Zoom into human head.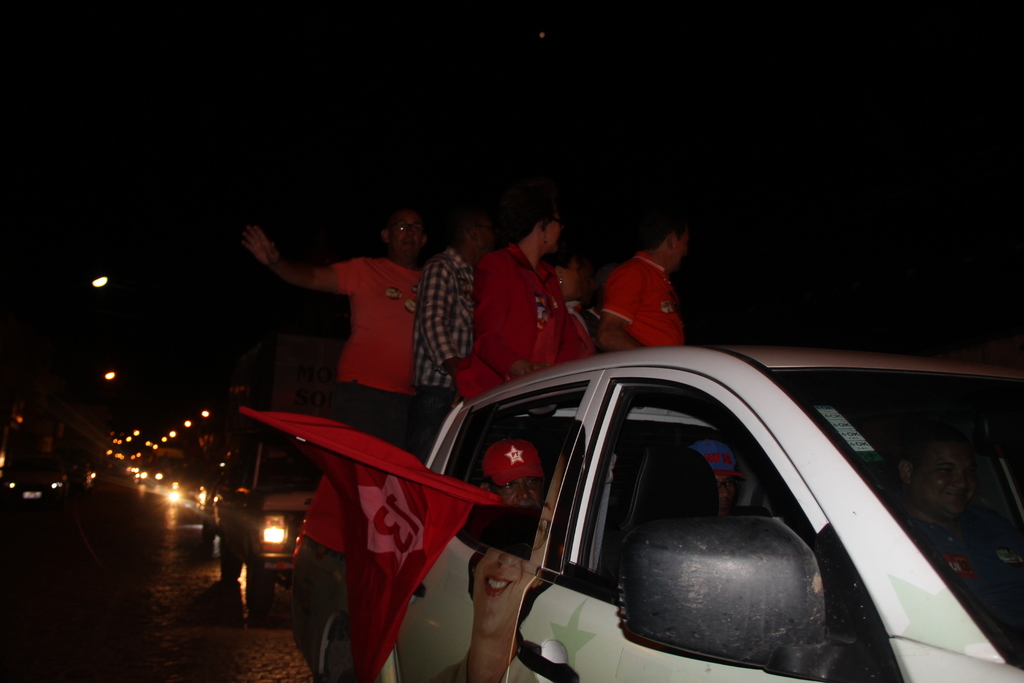
Zoom target: (509,185,568,251).
